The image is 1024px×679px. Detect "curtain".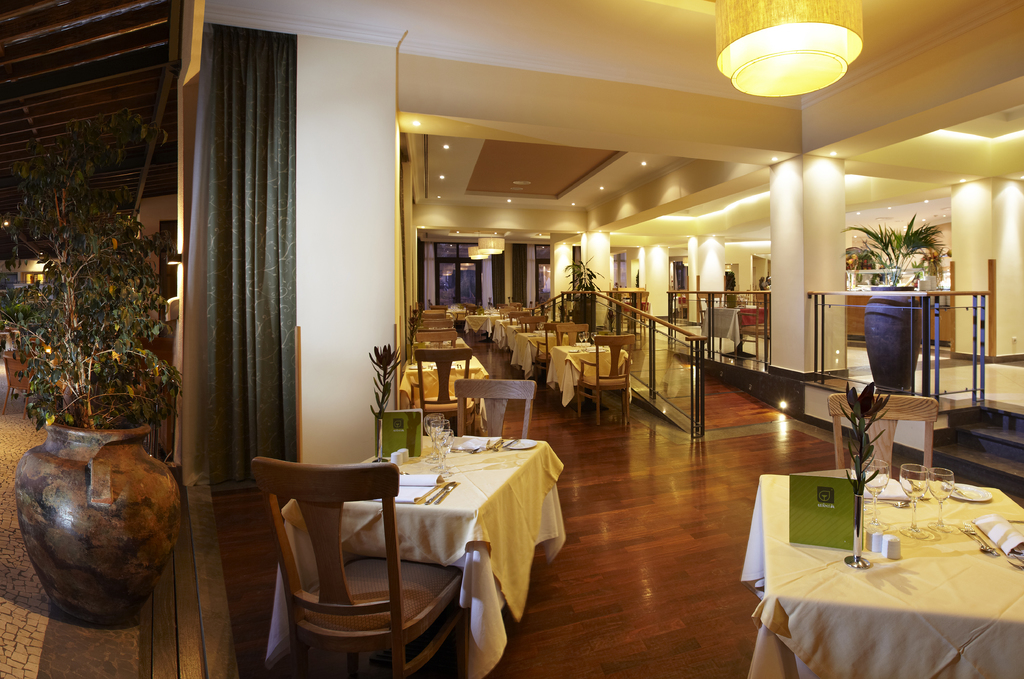
Detection: select_region(426, 245, 436, 310).
